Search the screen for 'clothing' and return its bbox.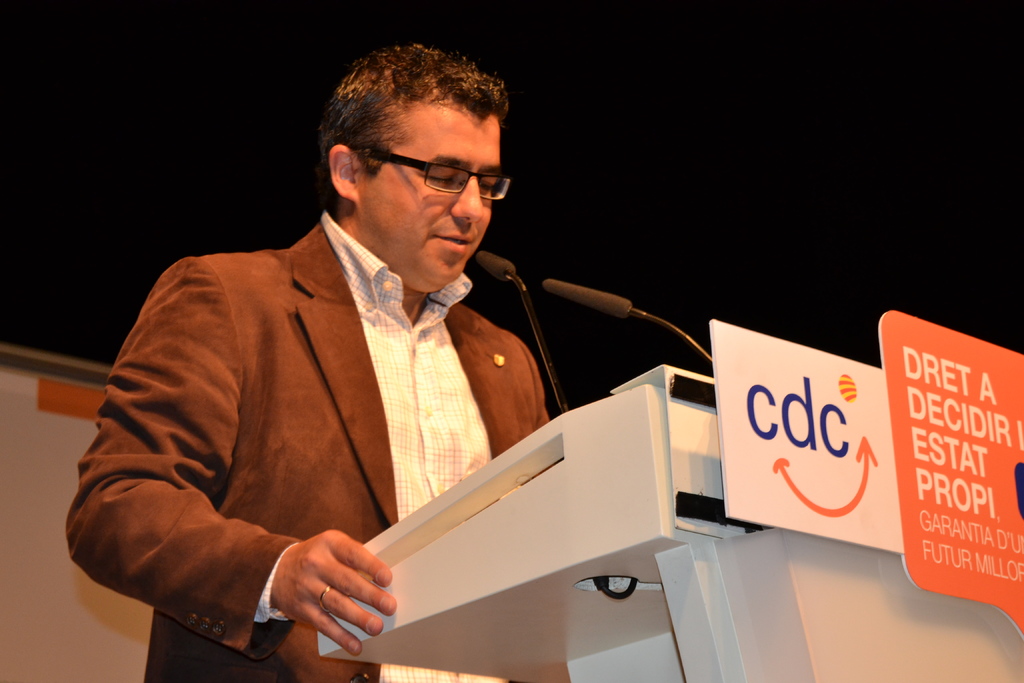
Found: x1=93, y1=181, x2=570, y2=659.
